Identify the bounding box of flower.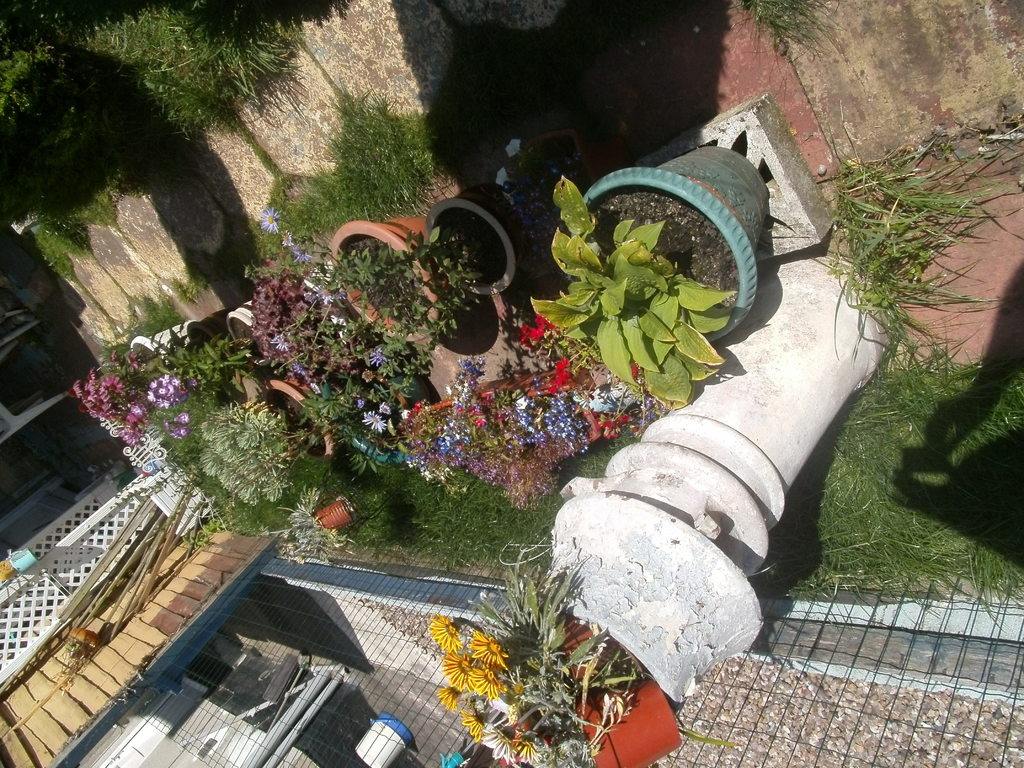
(left=461, top=713, right=483, bottom=738).
